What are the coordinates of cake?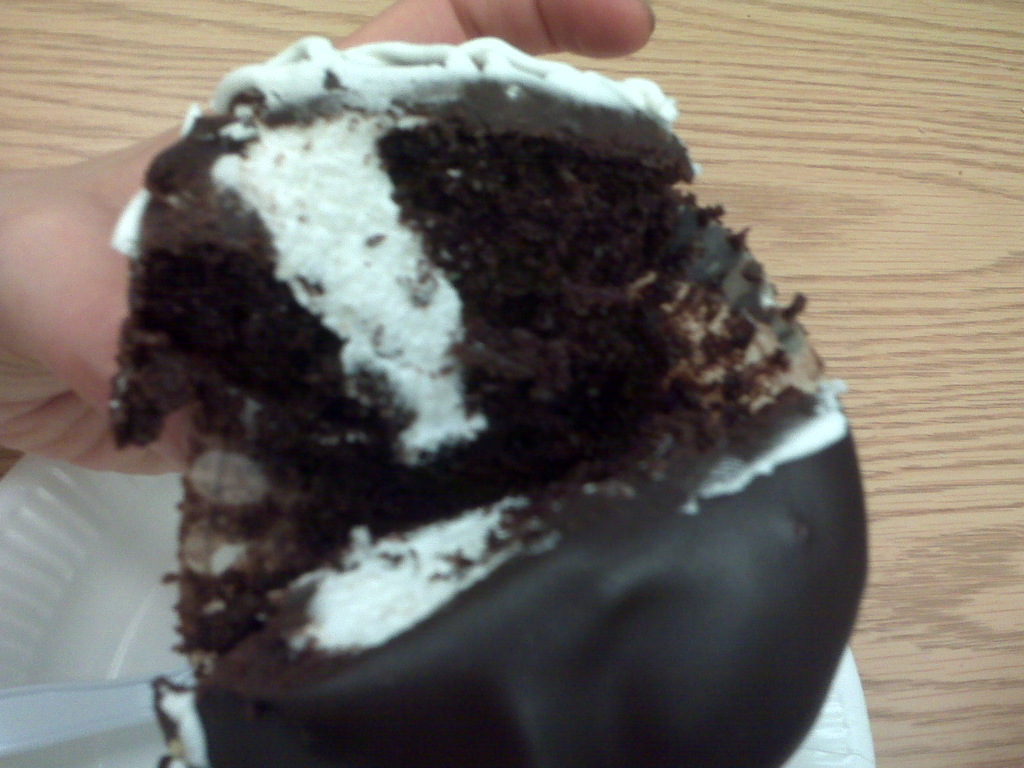
[109,35,863,767].
